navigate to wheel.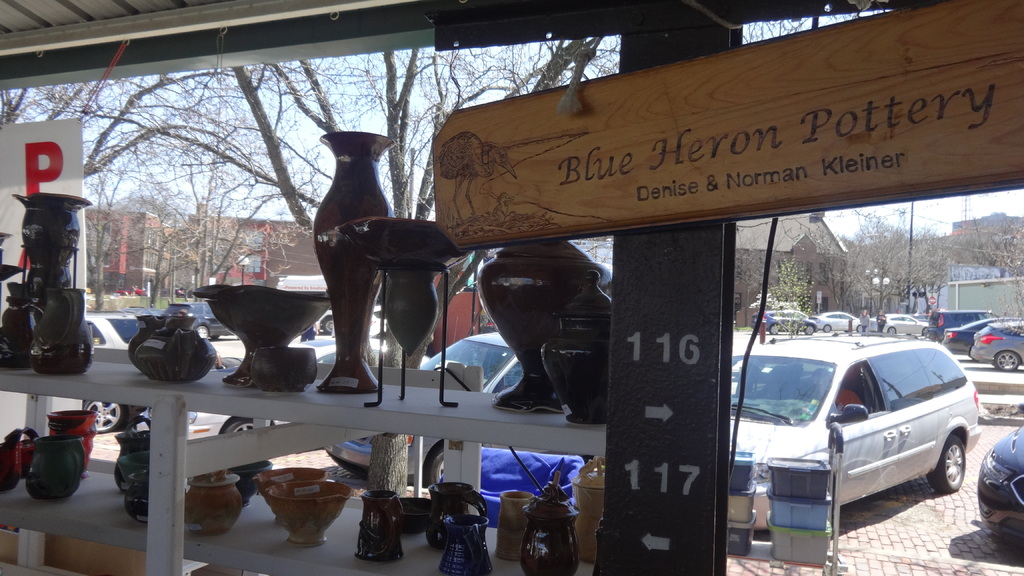
Navigation target: Rect(808, 324, 815, 335).
